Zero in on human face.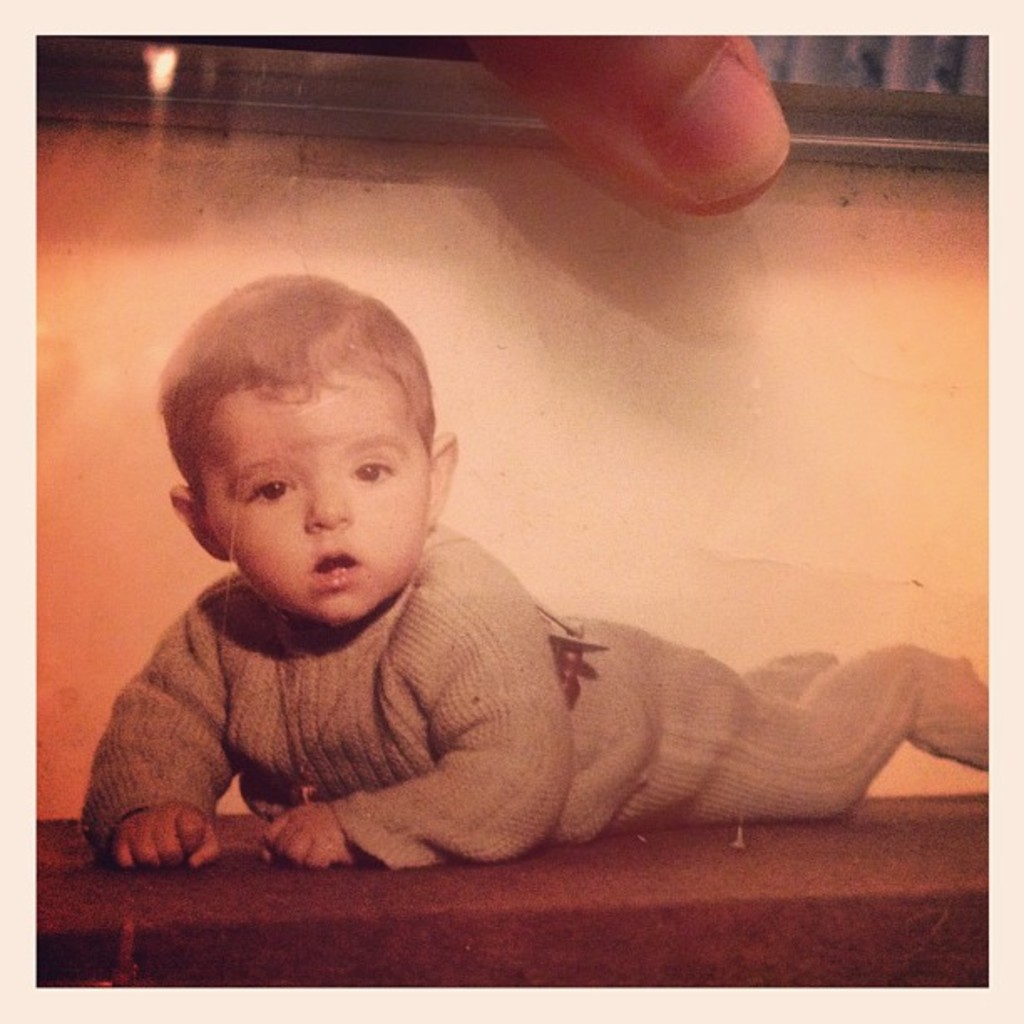
Zeroed in: detection(201, 358, 432, 624).
